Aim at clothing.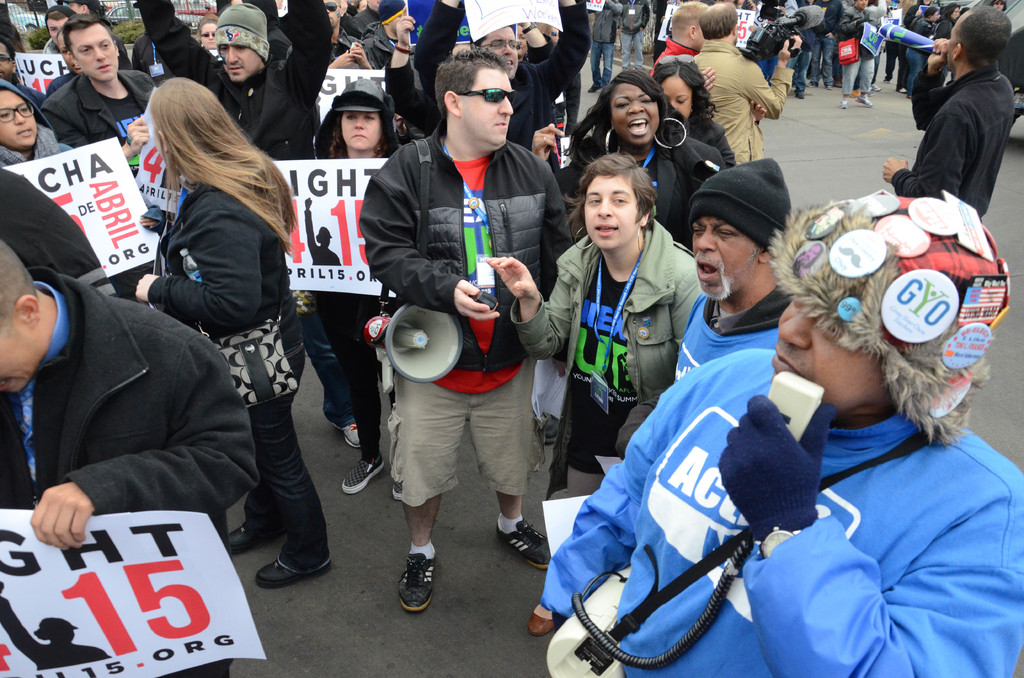
Aimed at bbox(356, 19, 396, 70).
